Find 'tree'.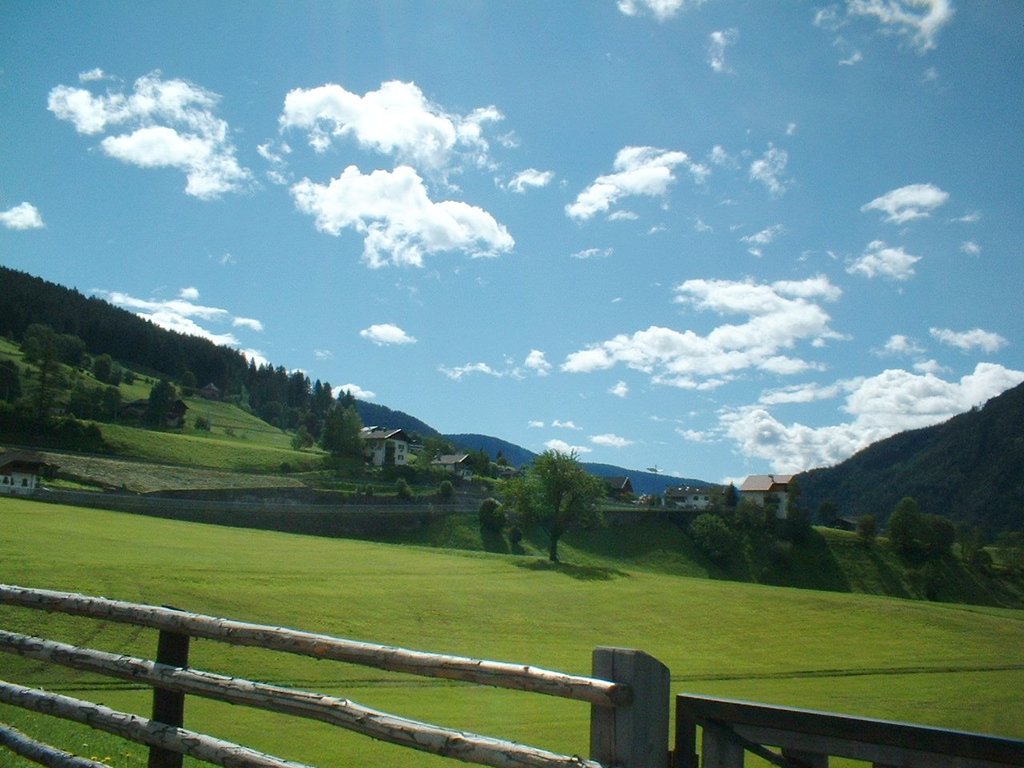
select_region(472, 450, 502, 480).
